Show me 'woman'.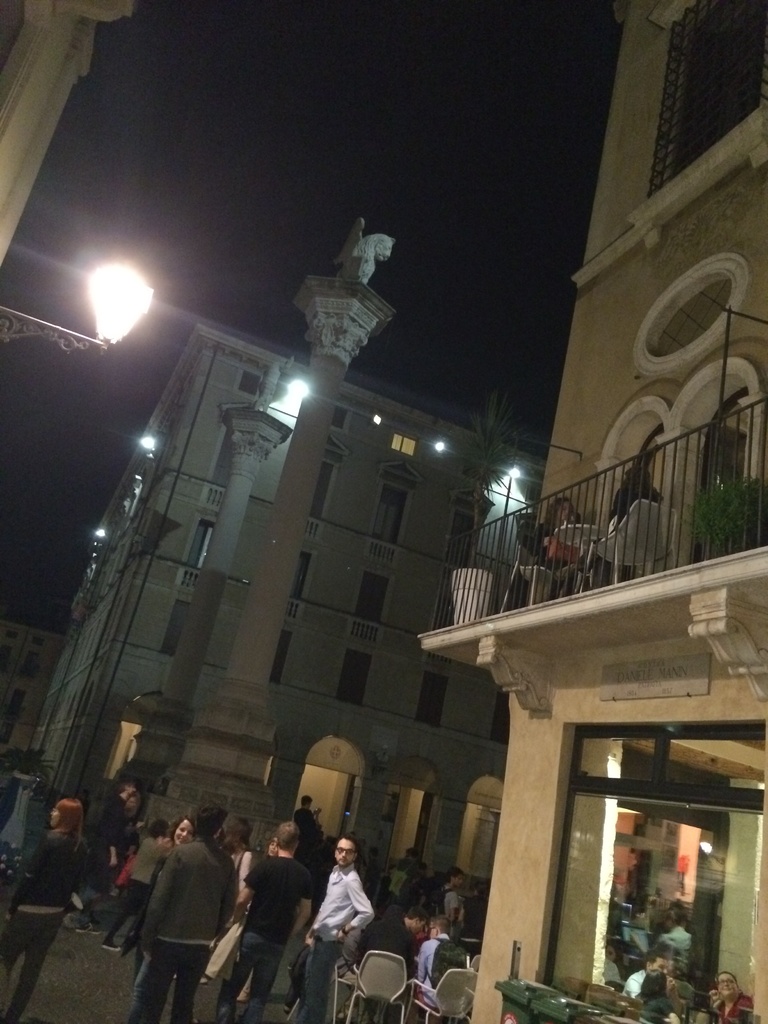
'woman' is here: (x1=384, y1=860, x2=410, y2=909).
